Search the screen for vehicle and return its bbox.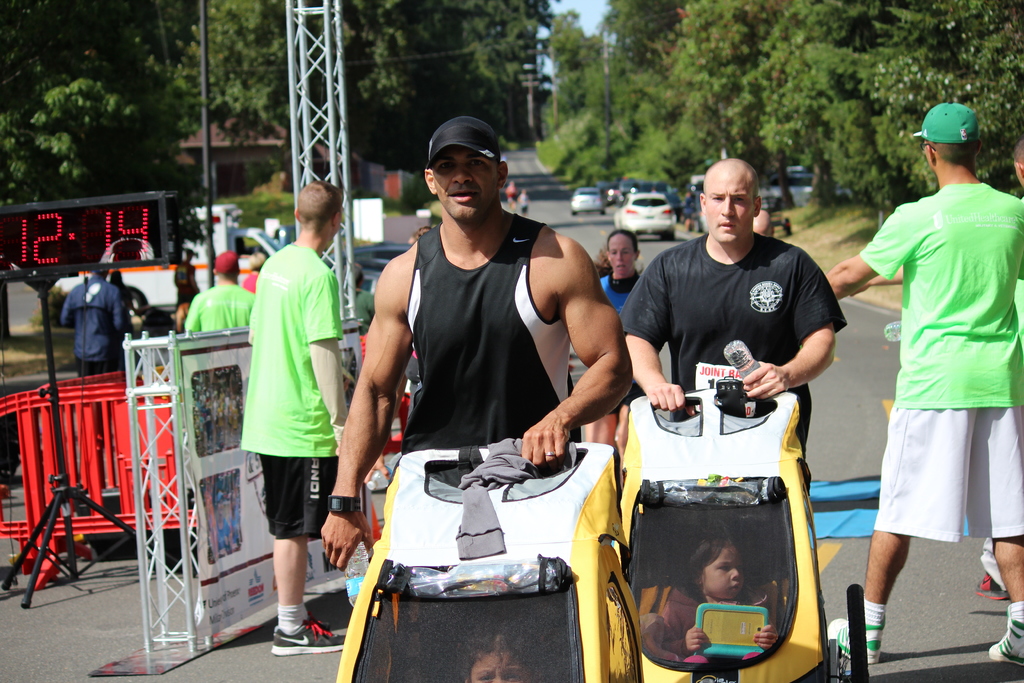
Found: detection(614, 194, 676, 241).
